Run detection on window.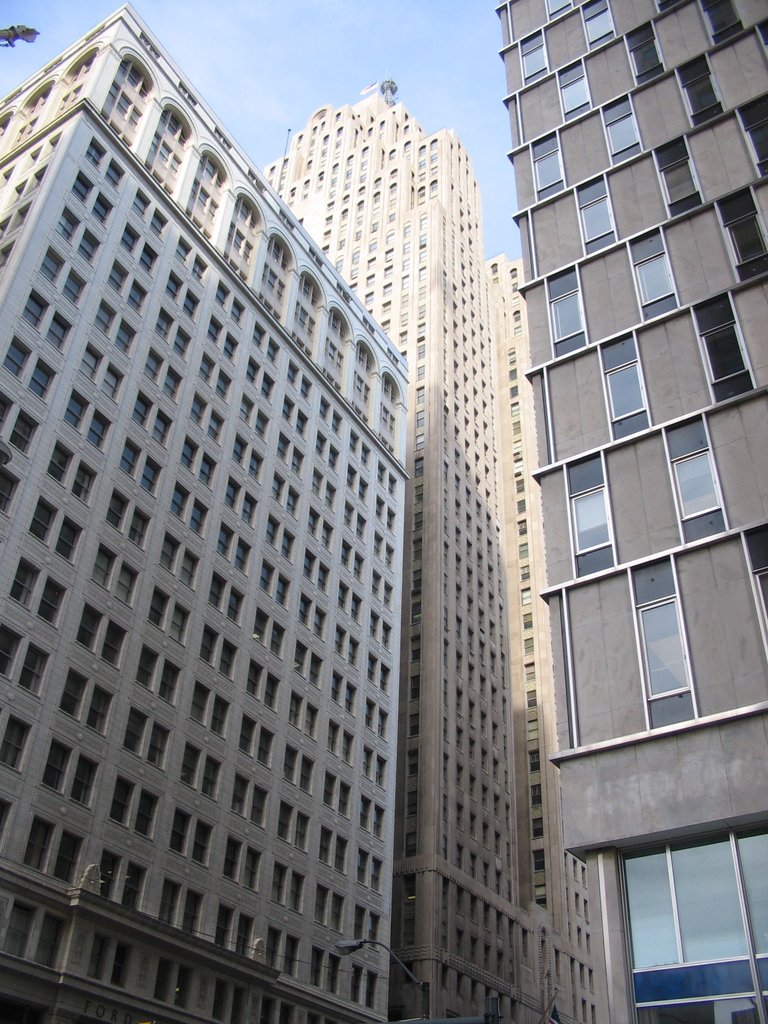
Result: [left=581, top=0, right=621, bottom=51].
